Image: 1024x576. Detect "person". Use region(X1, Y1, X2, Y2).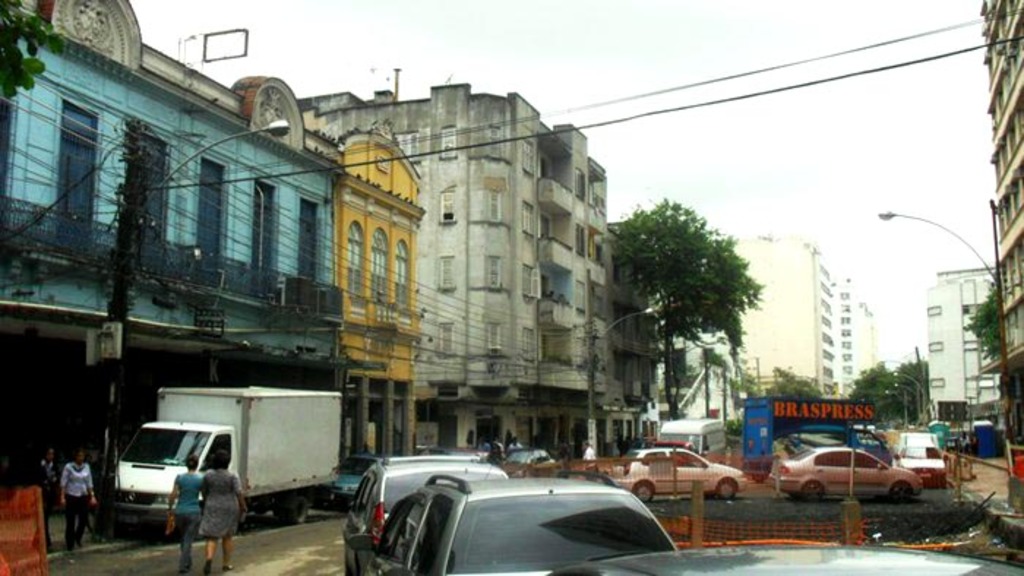
region(205, 450, 244, 575).
